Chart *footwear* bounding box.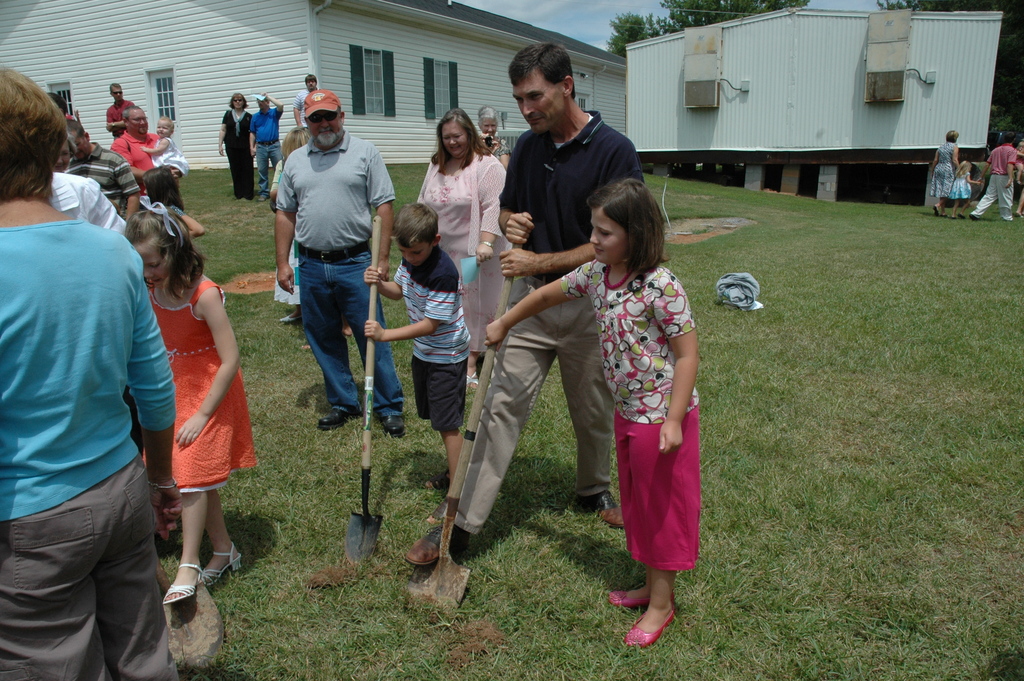
Charted: 568:486:625:527.
